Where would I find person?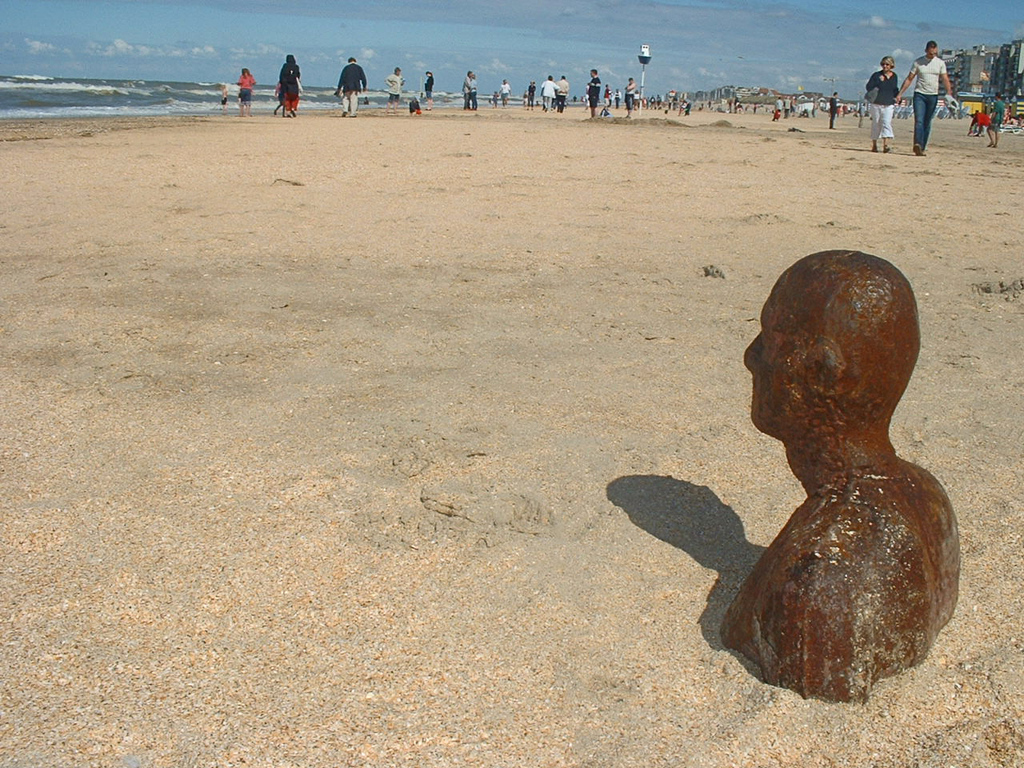
At BBox(218, 82, 228, 112).
